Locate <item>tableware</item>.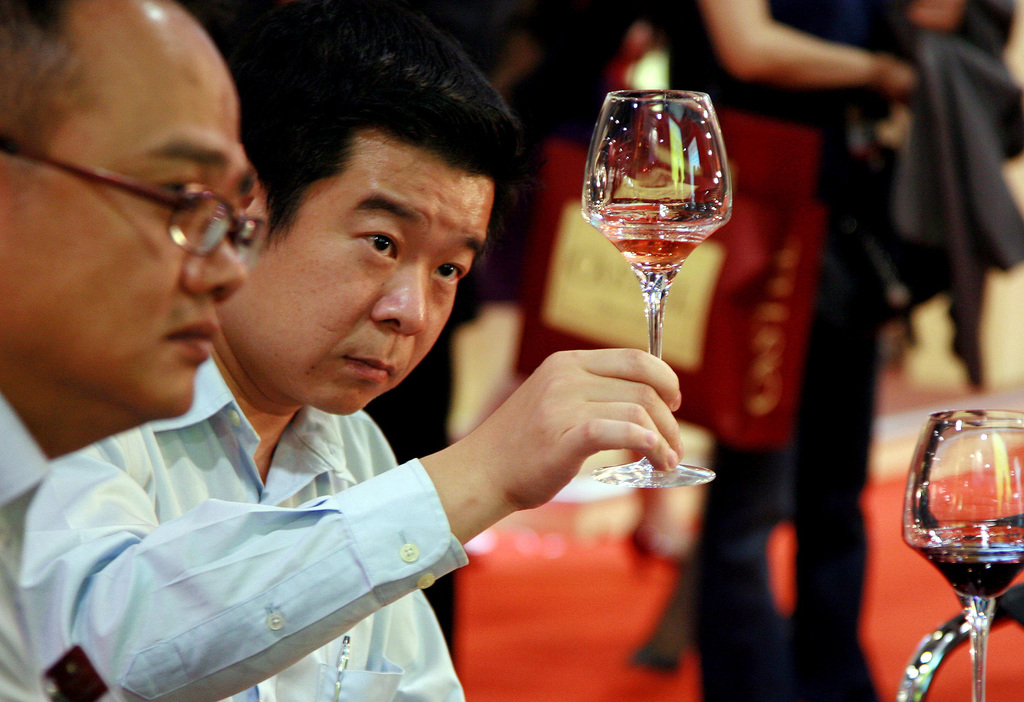
Bounding box: rect(579, 90, 738, 498).
